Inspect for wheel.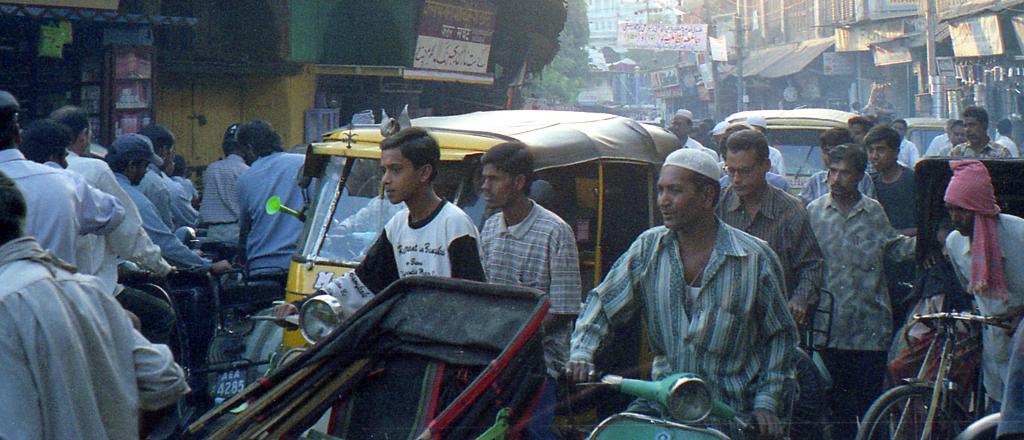
Inspection: x1=855, y1=382, x2=968, y2=439.
